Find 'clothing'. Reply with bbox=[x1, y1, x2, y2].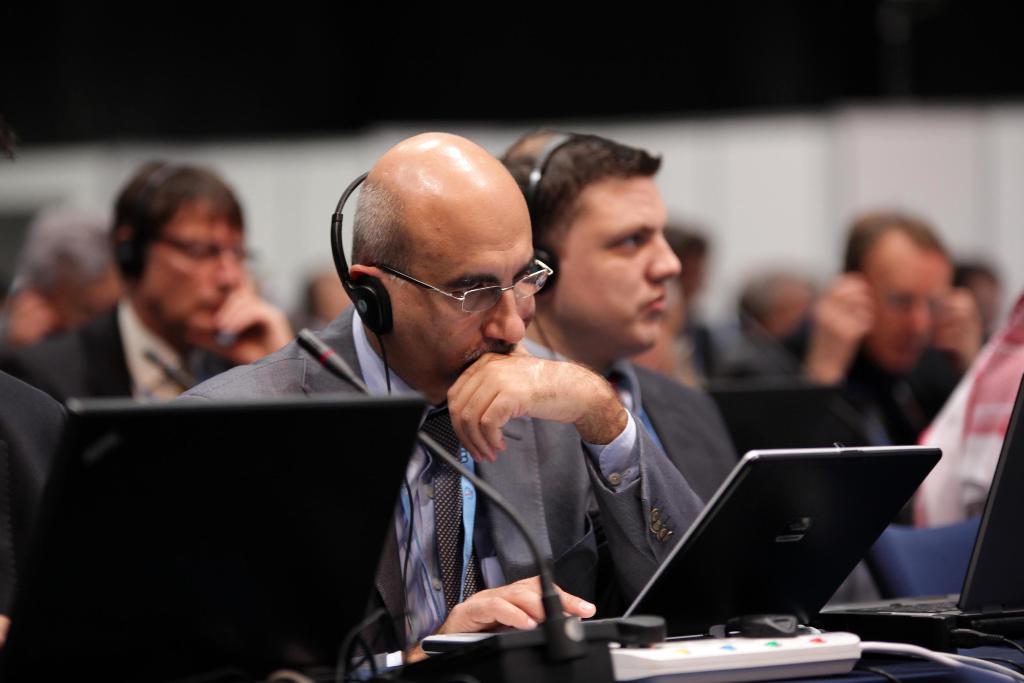
bbox=[24, 289, 252, 447].
